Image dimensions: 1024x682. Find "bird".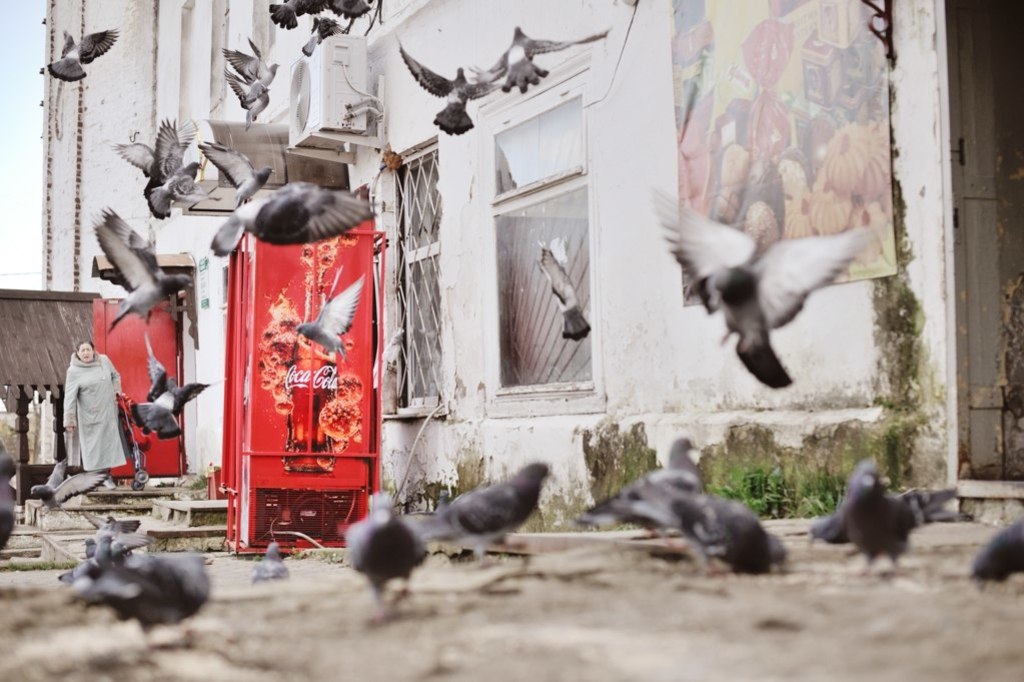
x1=55, y1=544, x2=202, y2=630.
